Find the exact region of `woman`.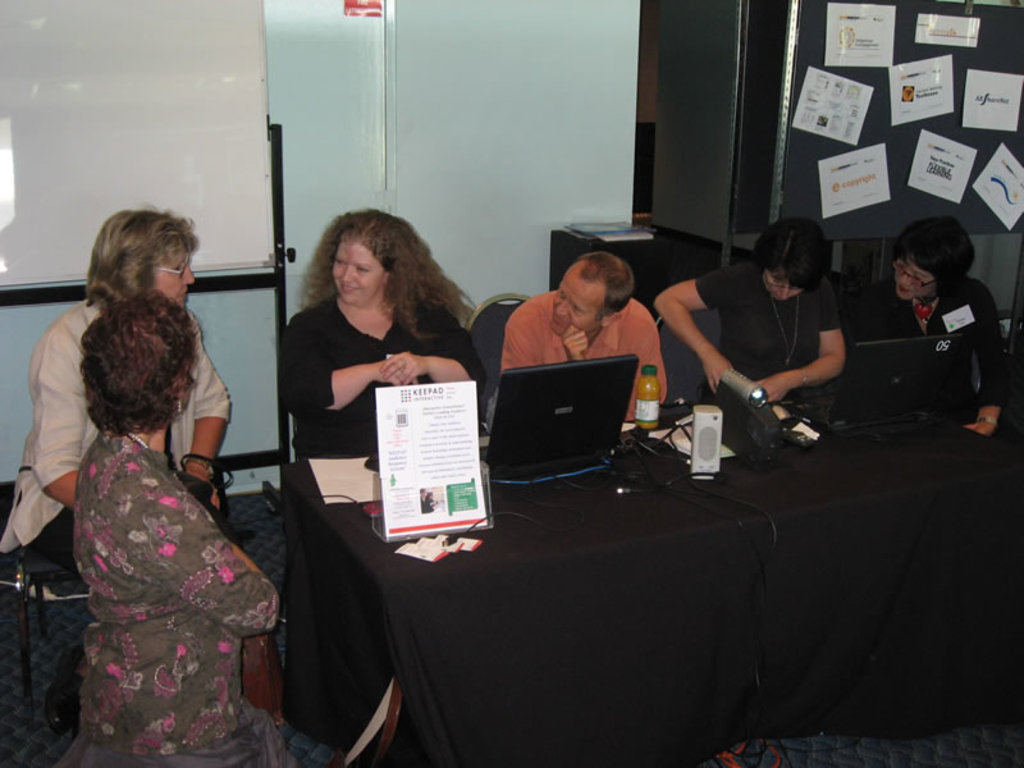
Exact region: {"x1": 652, "y1": 221, "x2": 852, "y2": 401}.
